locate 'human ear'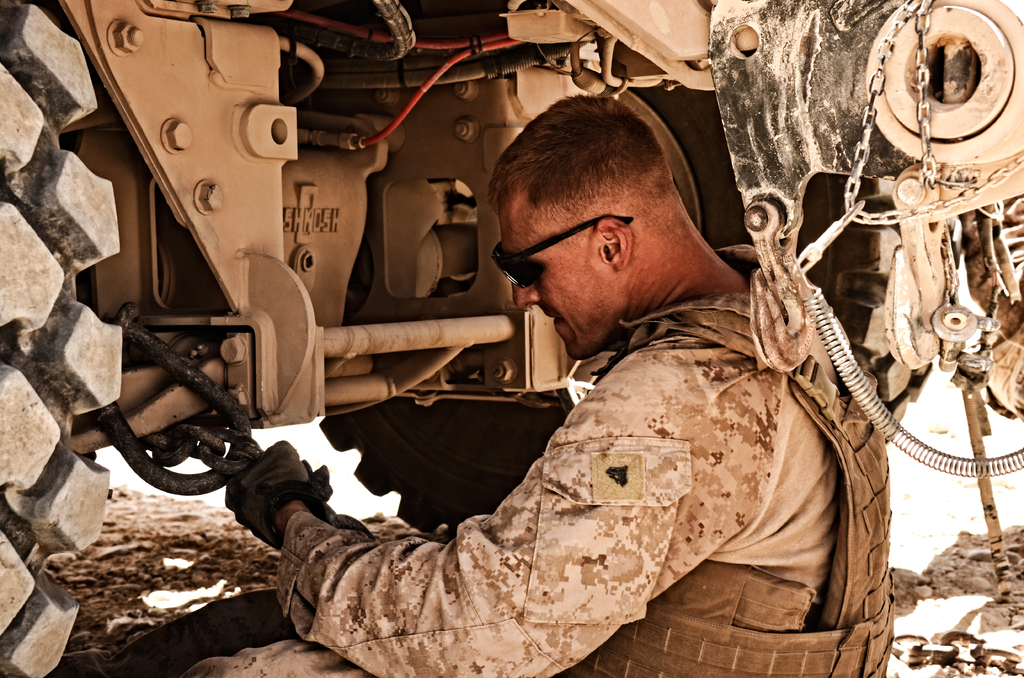
(left=595, top=216, right=636, bottom=273)
